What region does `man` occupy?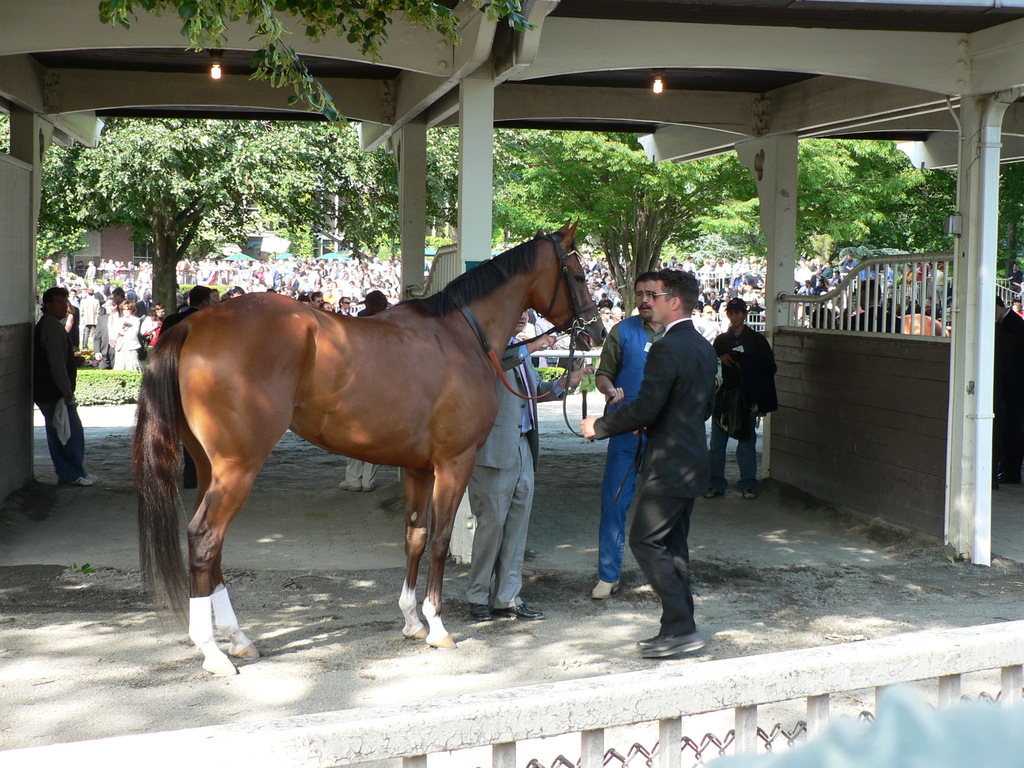
l=33, t=287, r=98, b=488.
